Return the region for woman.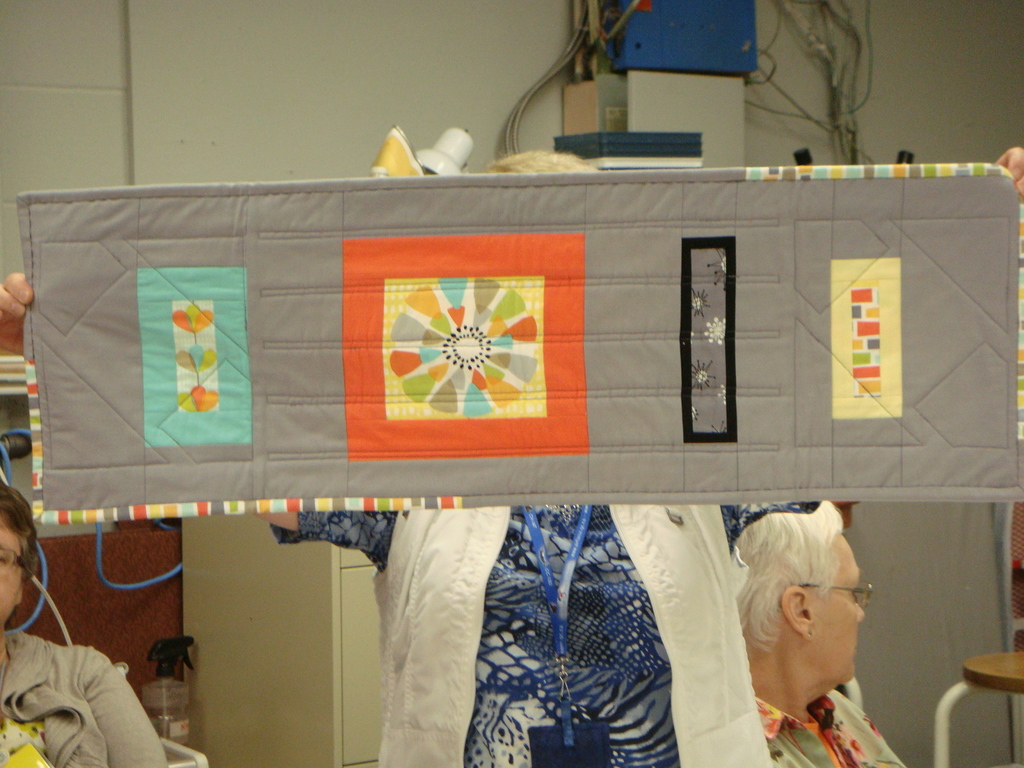
(0, 476, 168, 767).
